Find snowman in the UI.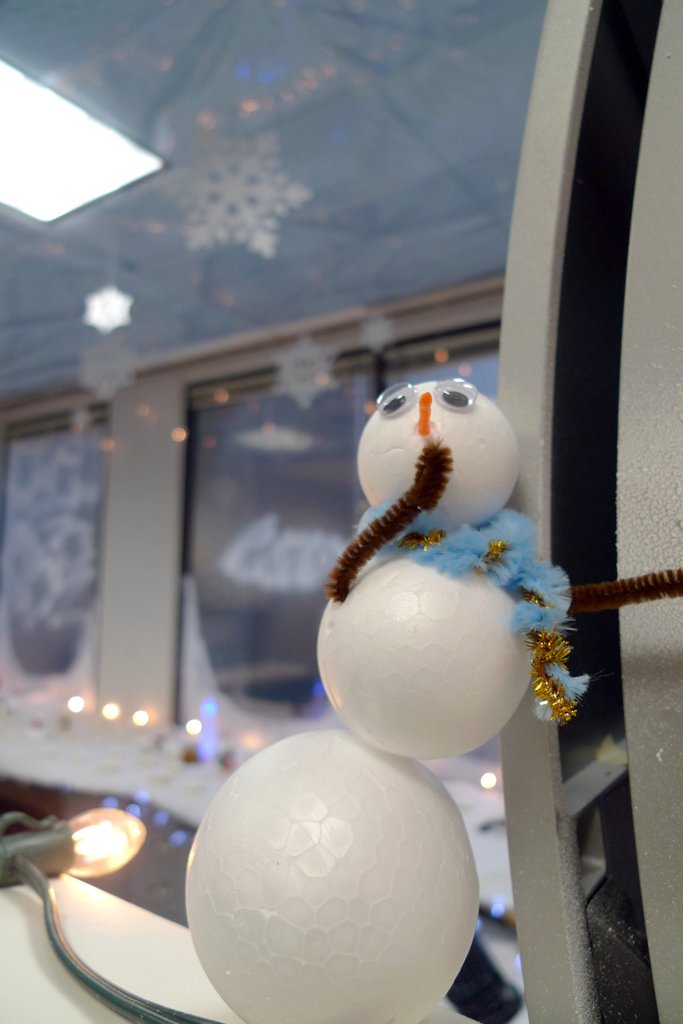
UI element at <box>181,376,588,1023</box>.
